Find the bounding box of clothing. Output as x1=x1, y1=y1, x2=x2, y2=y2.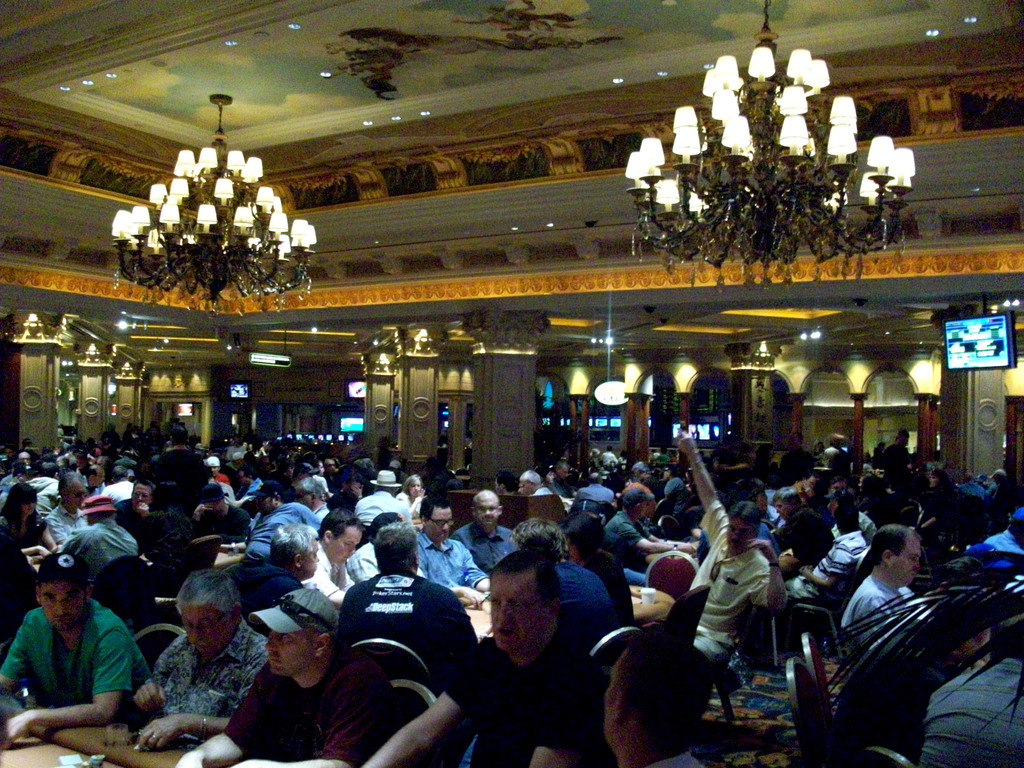
x1=218, y1=644, x2=392, y2=751.
